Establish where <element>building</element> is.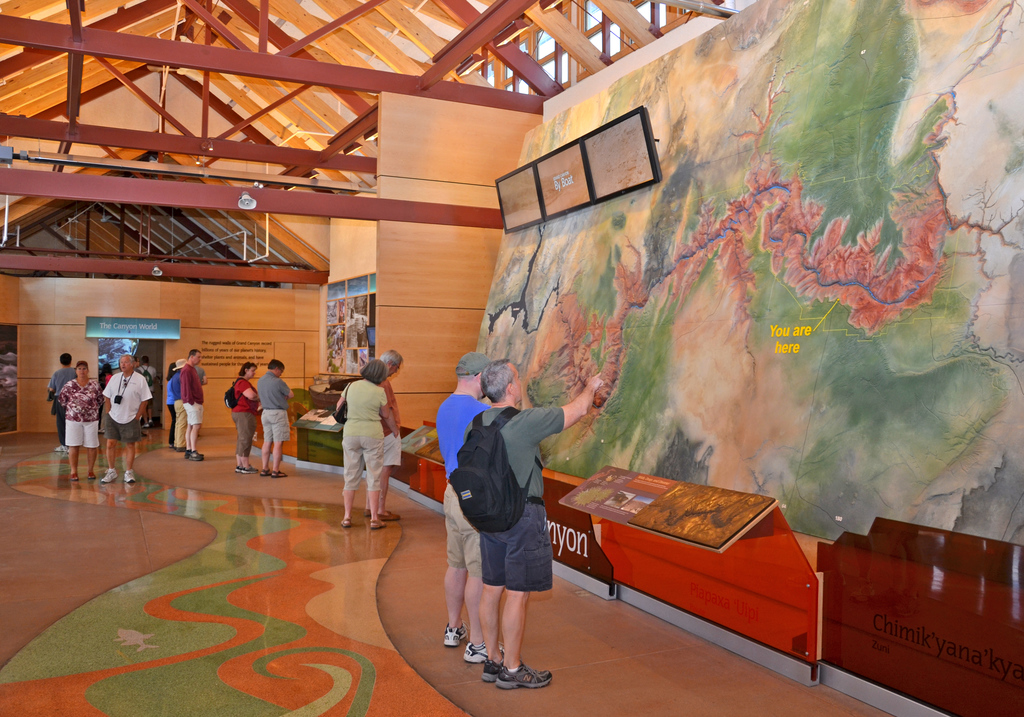
Established at pyautogui.locateOnScreen(0, 0, 1023, 716).
